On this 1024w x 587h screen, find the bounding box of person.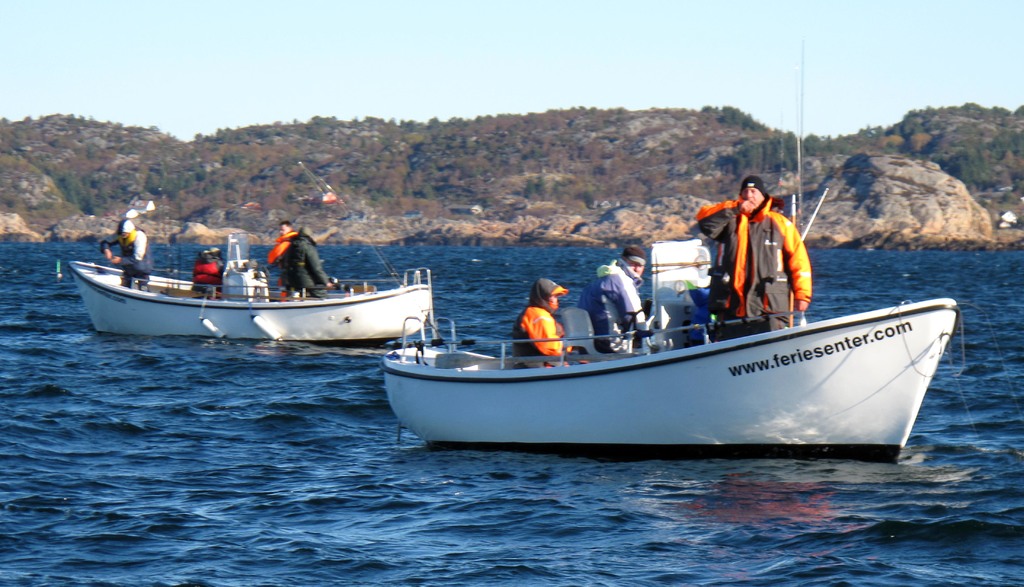
Bounding box: (x1=190, y1=245, x2=223, y2=293).
